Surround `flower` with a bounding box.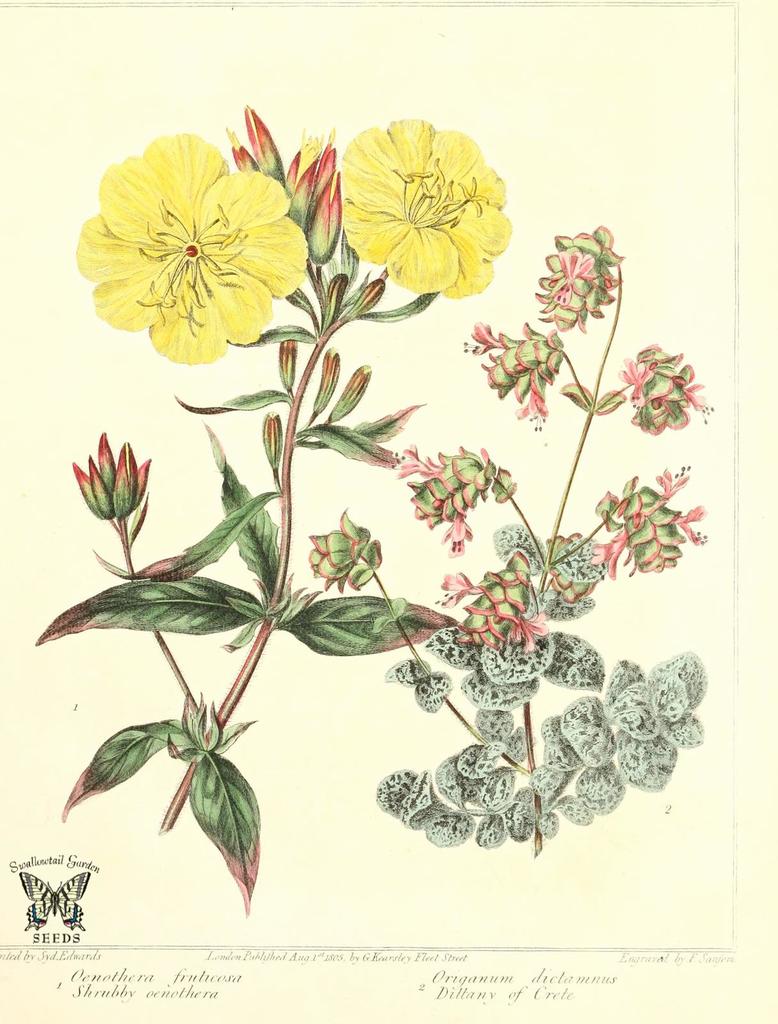
x1=315, y1=351, x2=336, y2=415.
